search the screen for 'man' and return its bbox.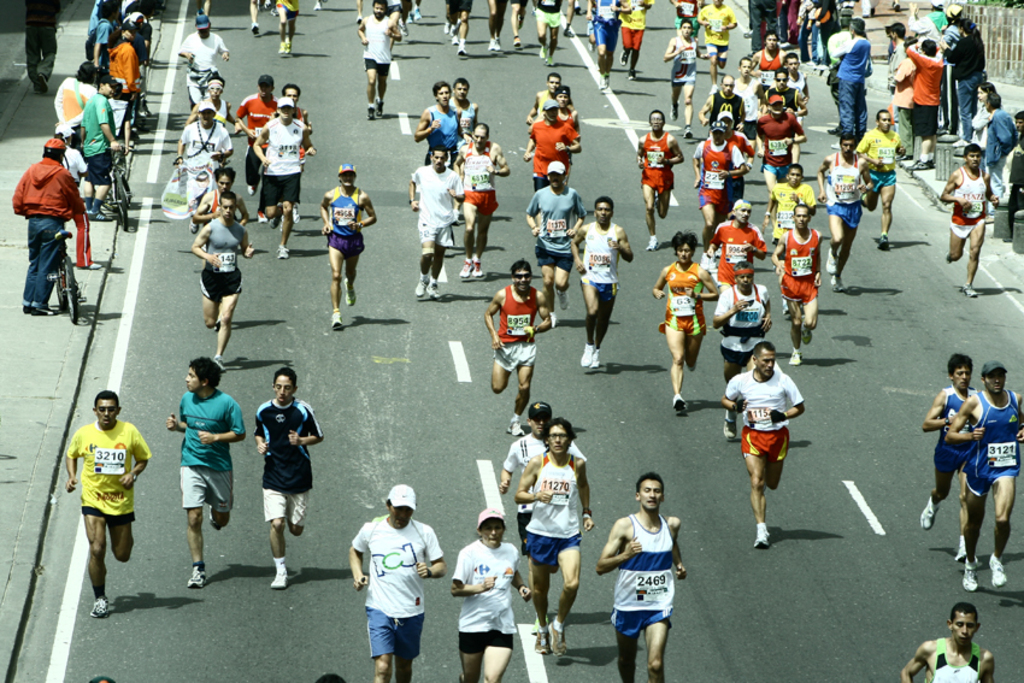
Found: 252/96/317/258.
